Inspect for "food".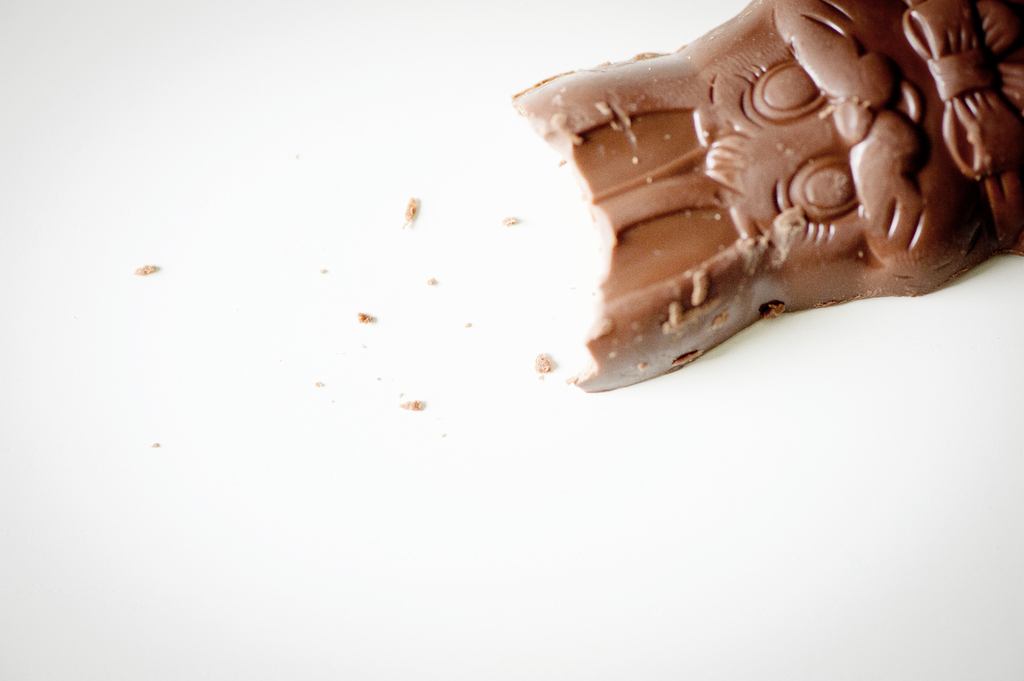
Inspection: bbox=[509, 2, 1022, 372].
